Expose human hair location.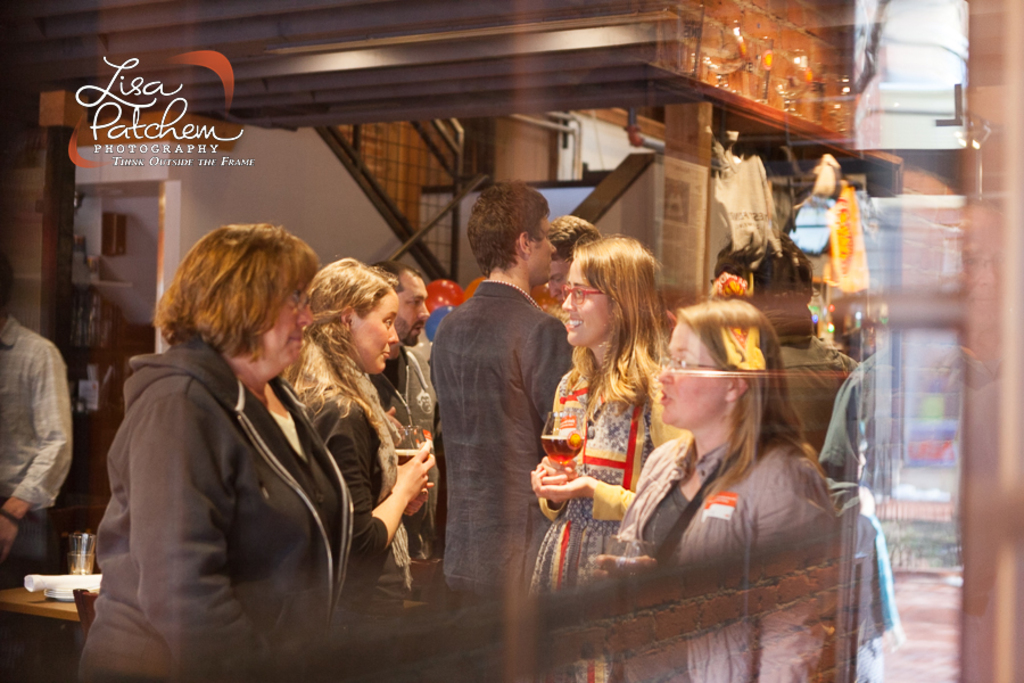
Exposed at BBox(154, 219, 322, 365).
